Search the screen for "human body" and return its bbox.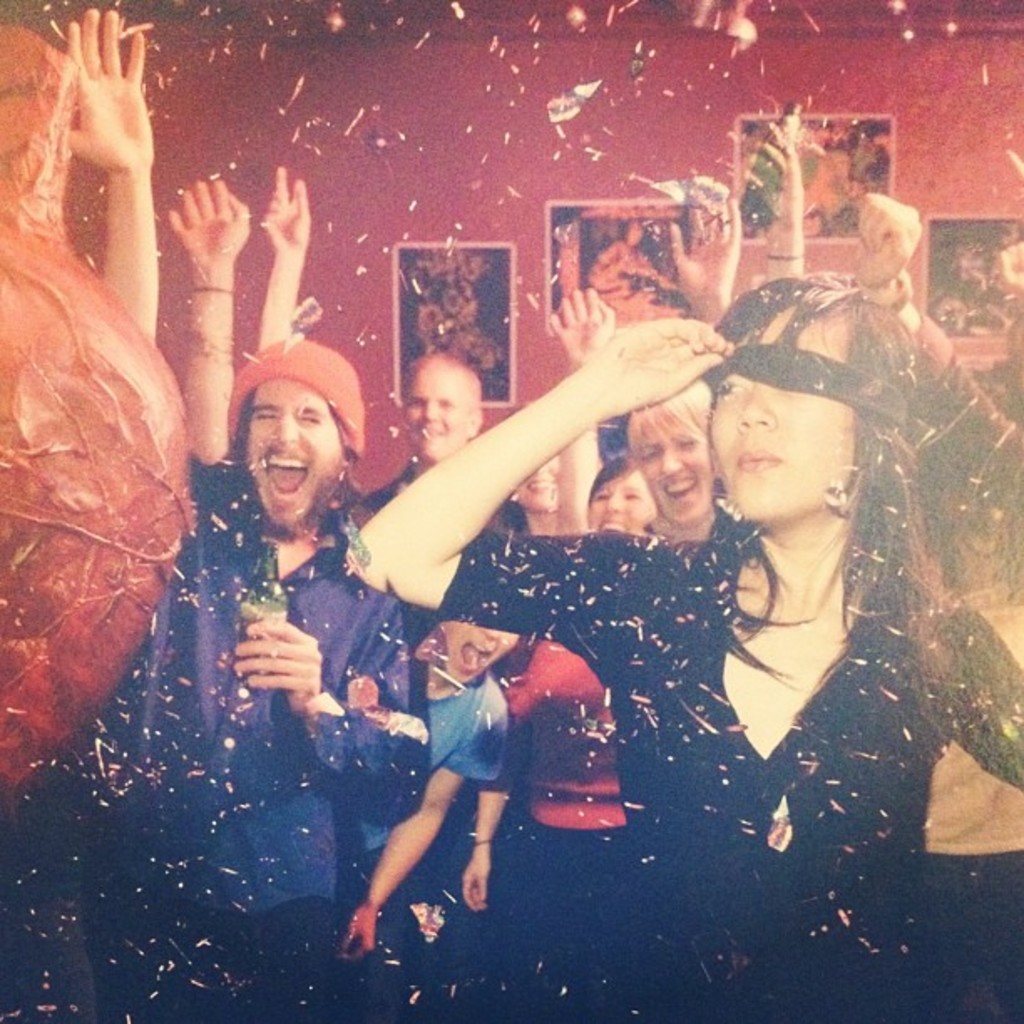
Found: <box>549,283,724,544</box>.
